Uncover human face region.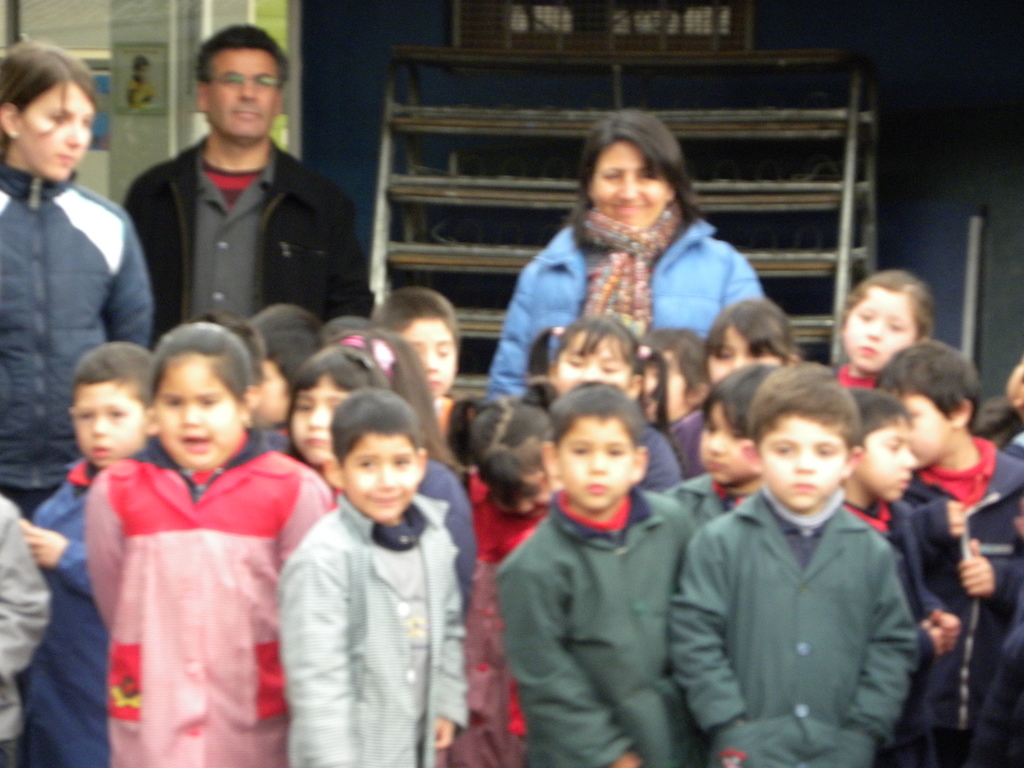
Uncovered: bbox=[703, 318, 785, 388].
